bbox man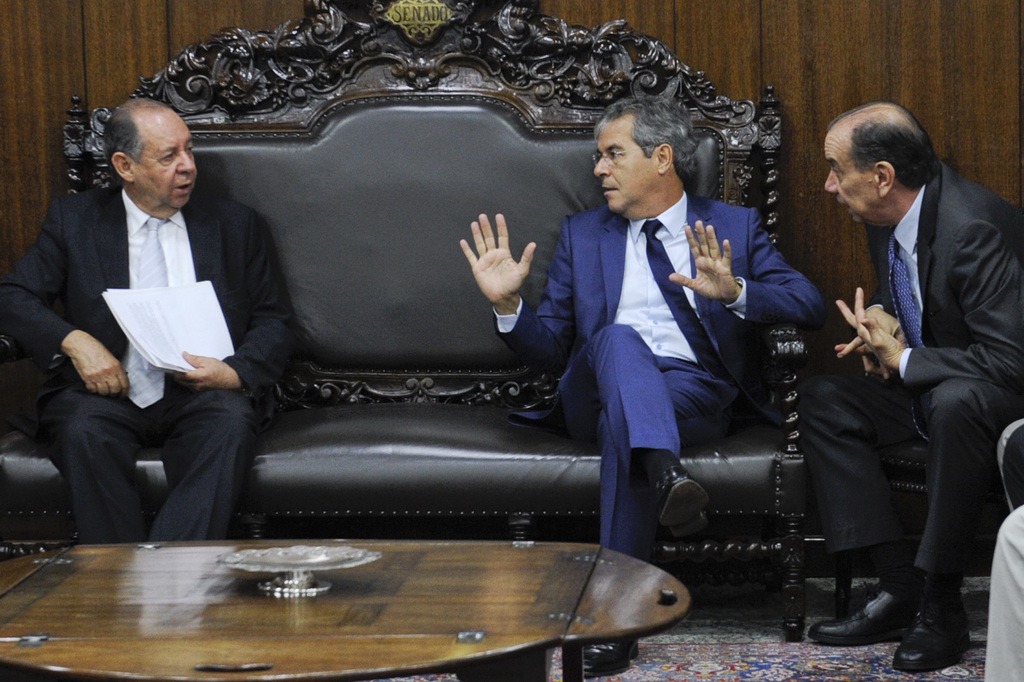
[left=462, top=82, right=799, bottom=681]
